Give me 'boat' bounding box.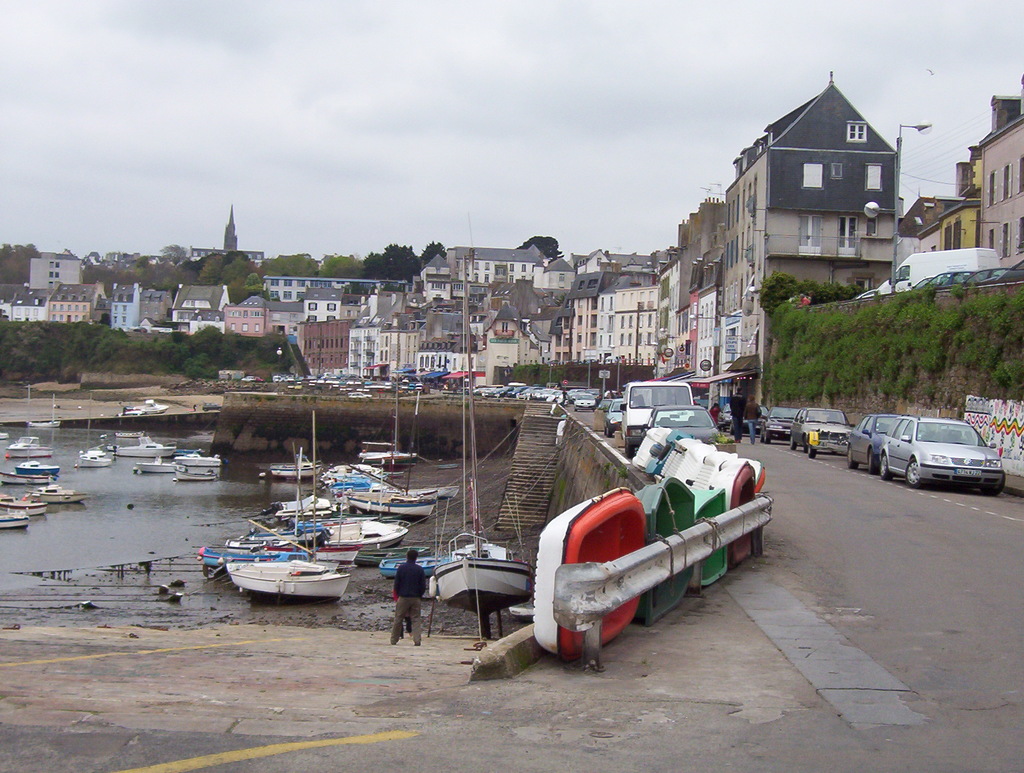
detection(0, 514, 29, 532).
